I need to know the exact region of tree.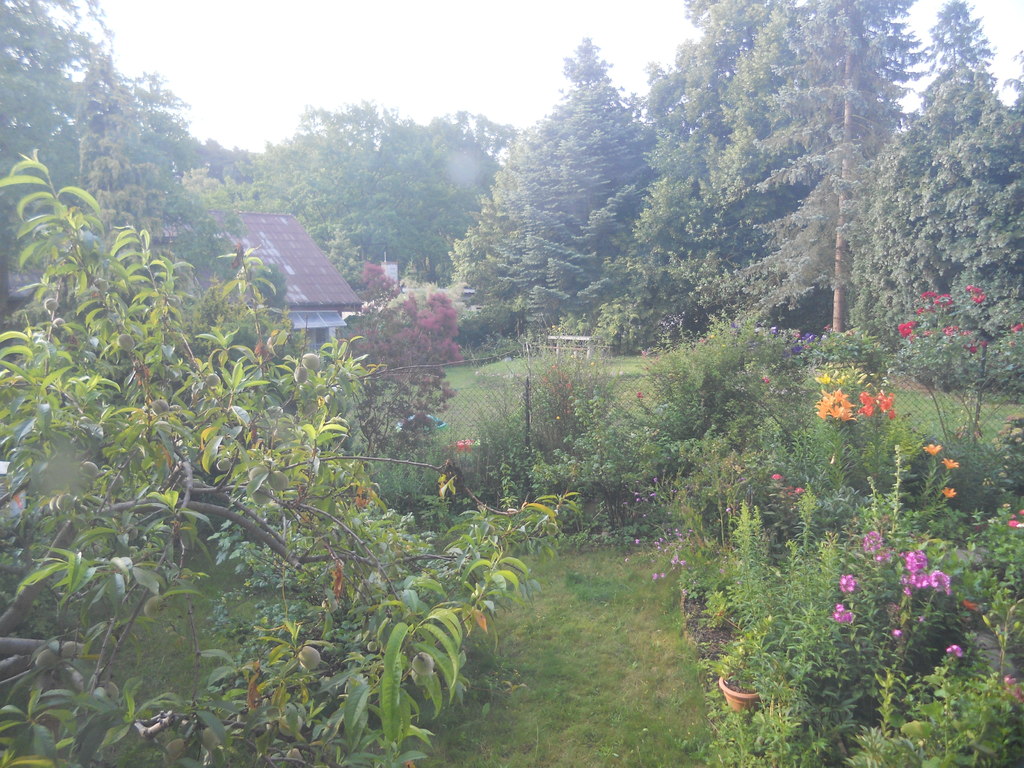
Region: box(0, 138, 582, 767).
